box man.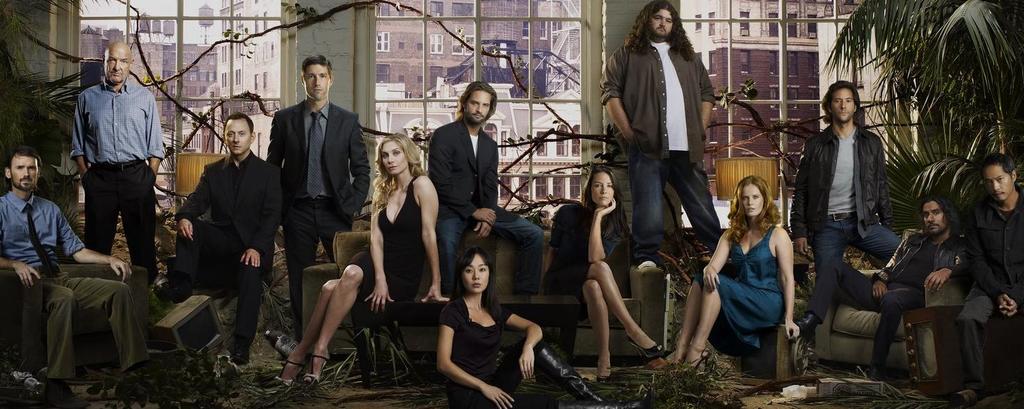
Rect(794, 184, 969, 380).
